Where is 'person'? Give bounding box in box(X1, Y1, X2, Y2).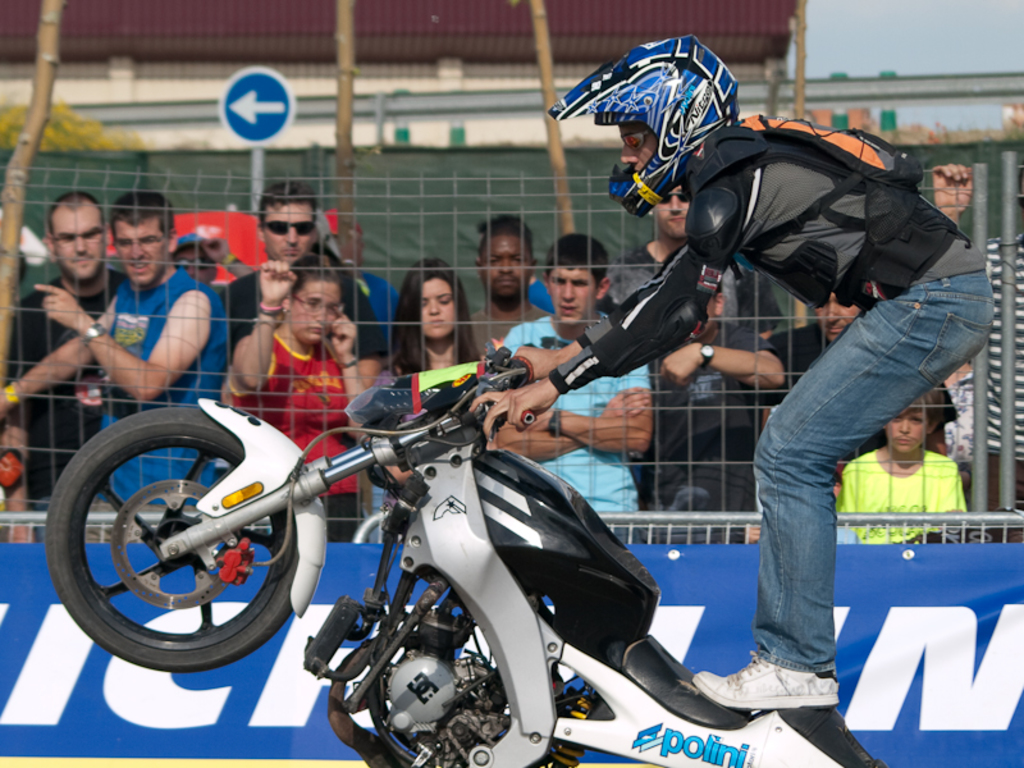
box(470, 33, 993, 710).
